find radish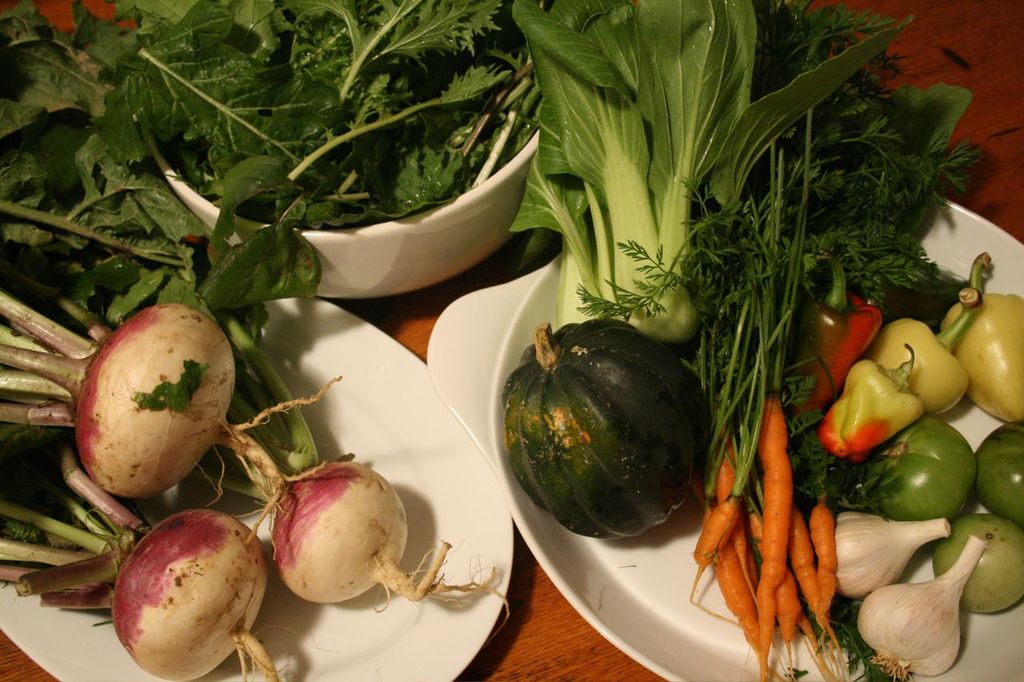
box=[0, 430, 295, 681]
